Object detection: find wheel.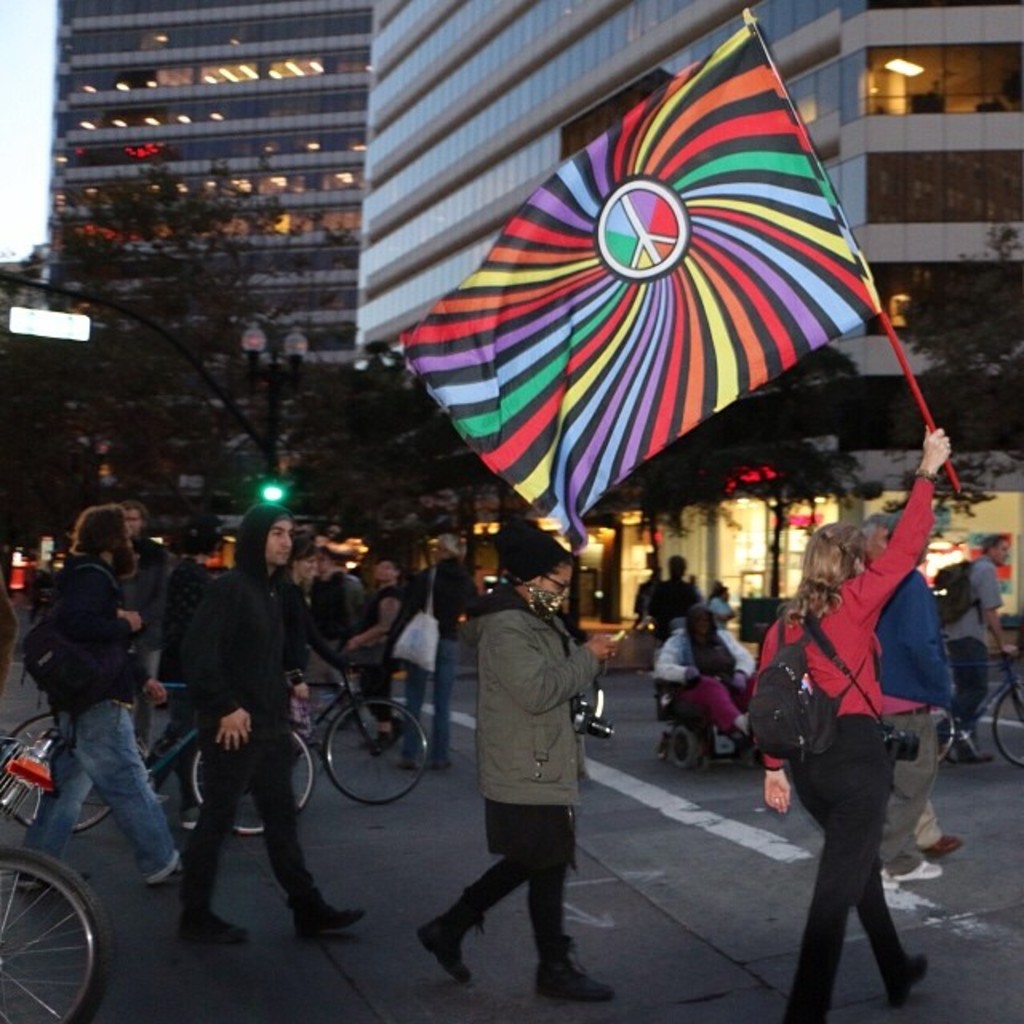
{"x1": 326, "y1": 694, "x2": 426, "y2": 806}.
